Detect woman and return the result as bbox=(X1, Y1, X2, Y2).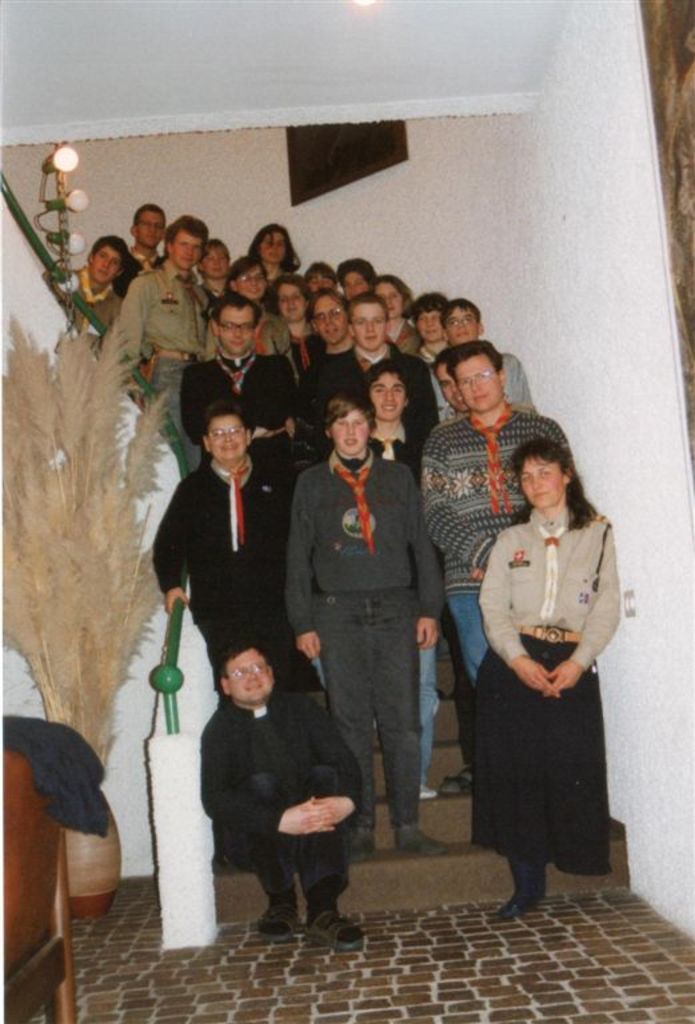
bbox=(255, 225, 307, 295).
